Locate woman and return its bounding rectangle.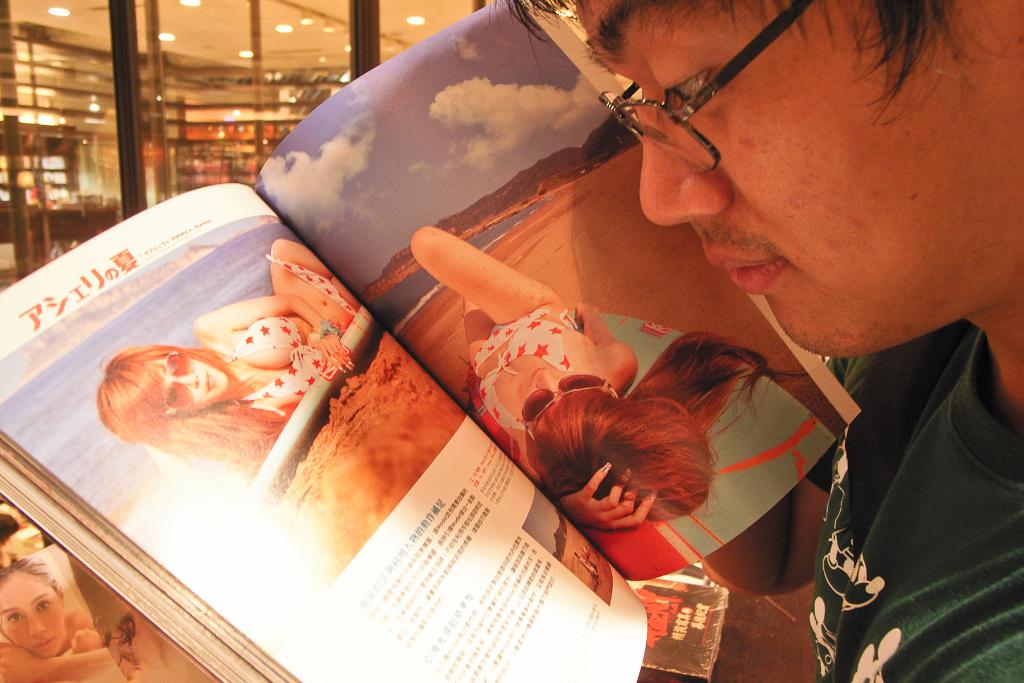
414/225/761/532.
